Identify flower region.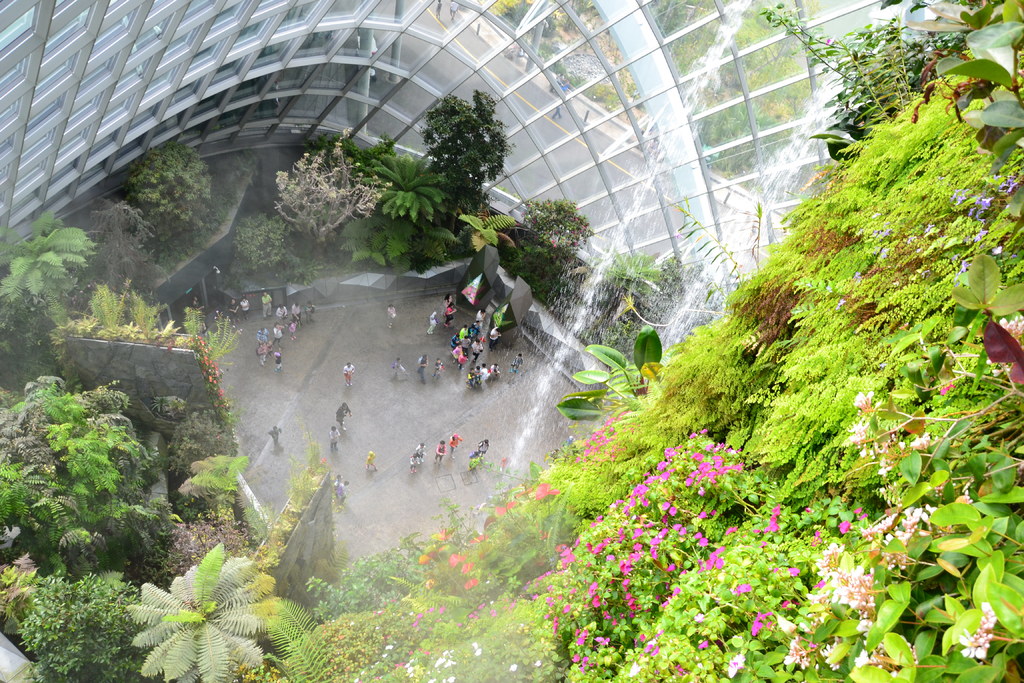
Region: box(951, 604, 1002, 661).
